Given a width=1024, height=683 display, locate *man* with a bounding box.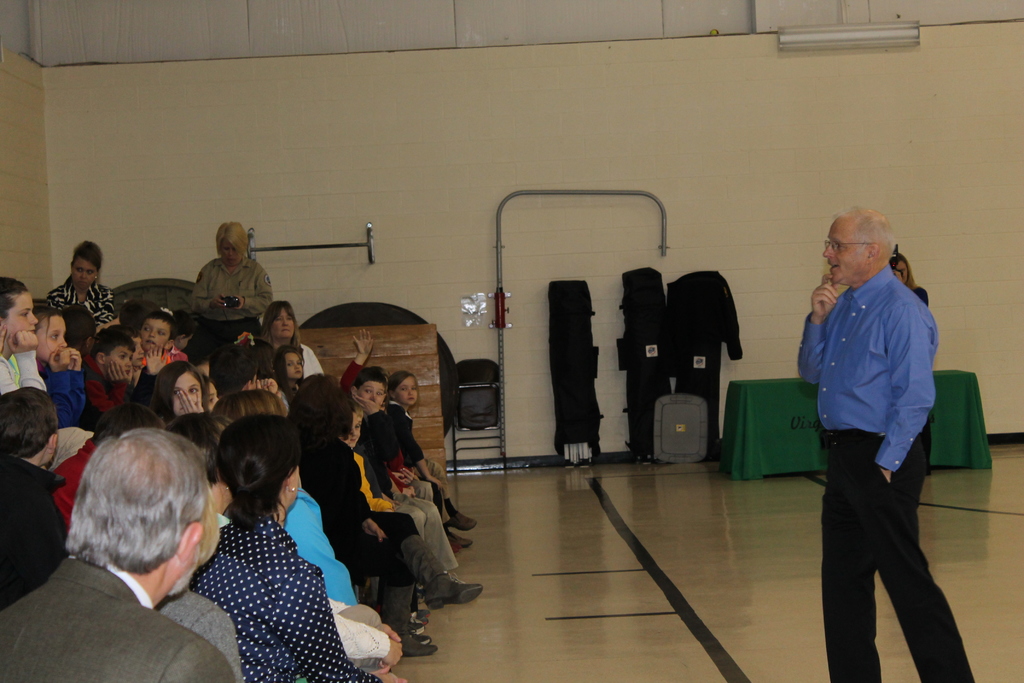
Located: {"x1": 797, "y1": 163, "x2": 954, "y2": 682}.
